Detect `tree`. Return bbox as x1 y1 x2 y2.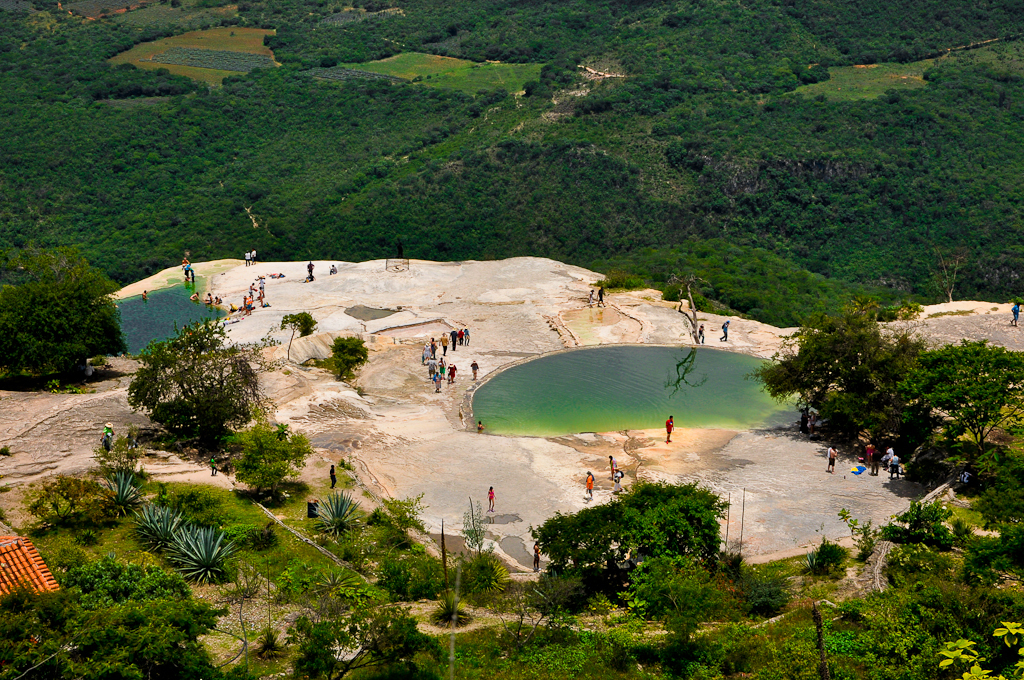
222 425 309 499.
